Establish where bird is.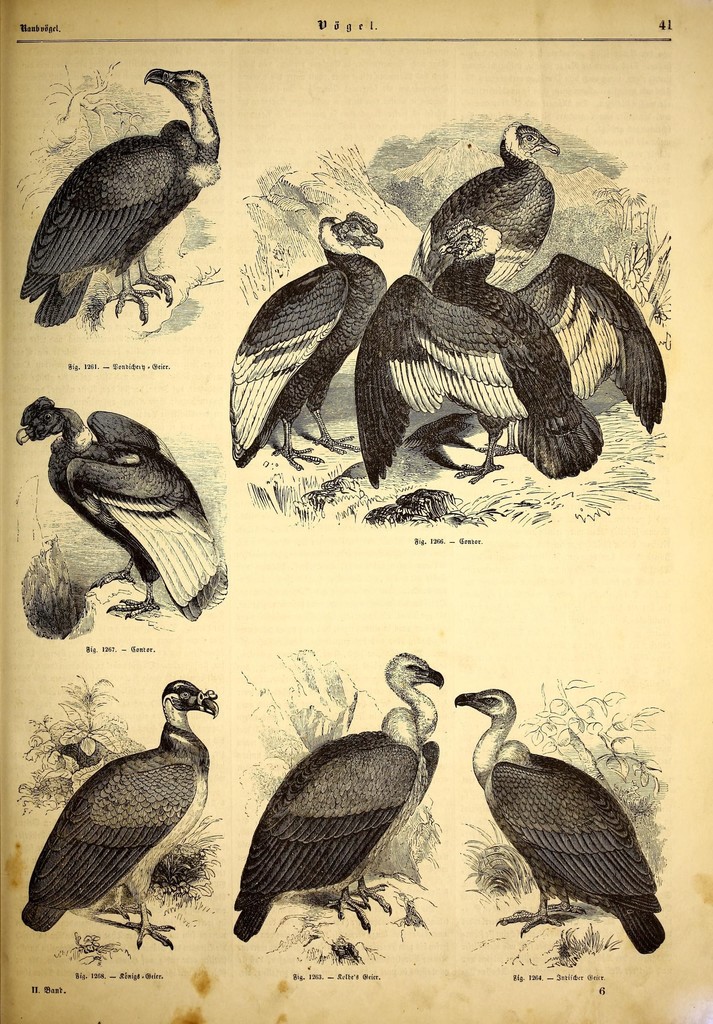
Established at x1=13 y1=397 x2=227 y2=620.
